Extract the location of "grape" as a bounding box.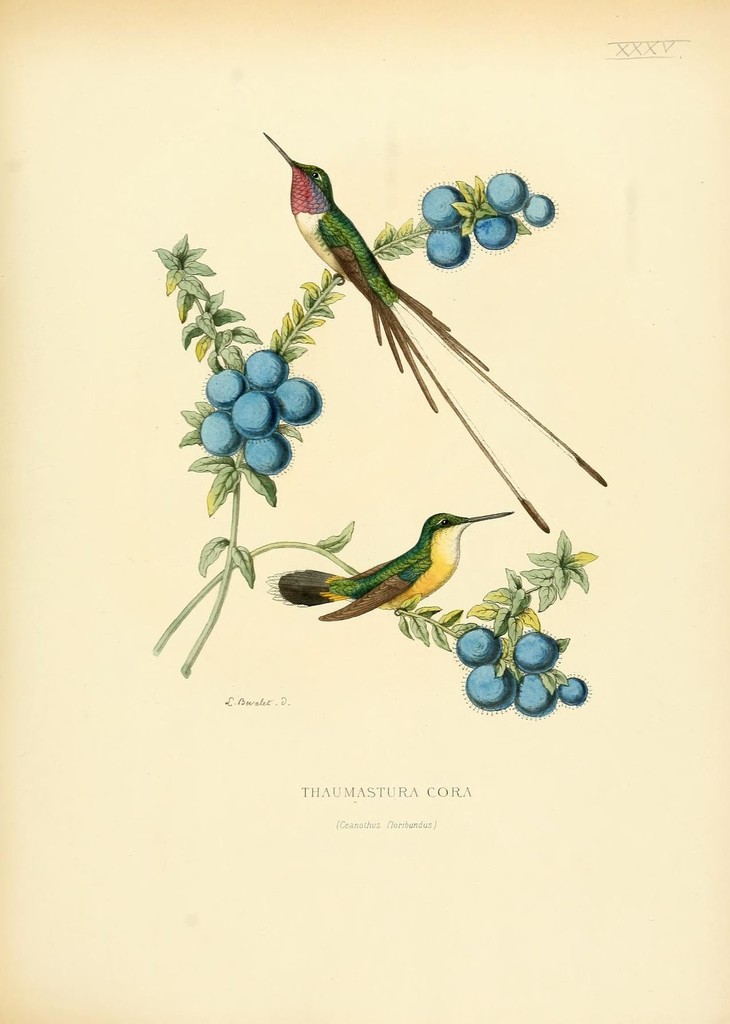
[483,175,529,218].
